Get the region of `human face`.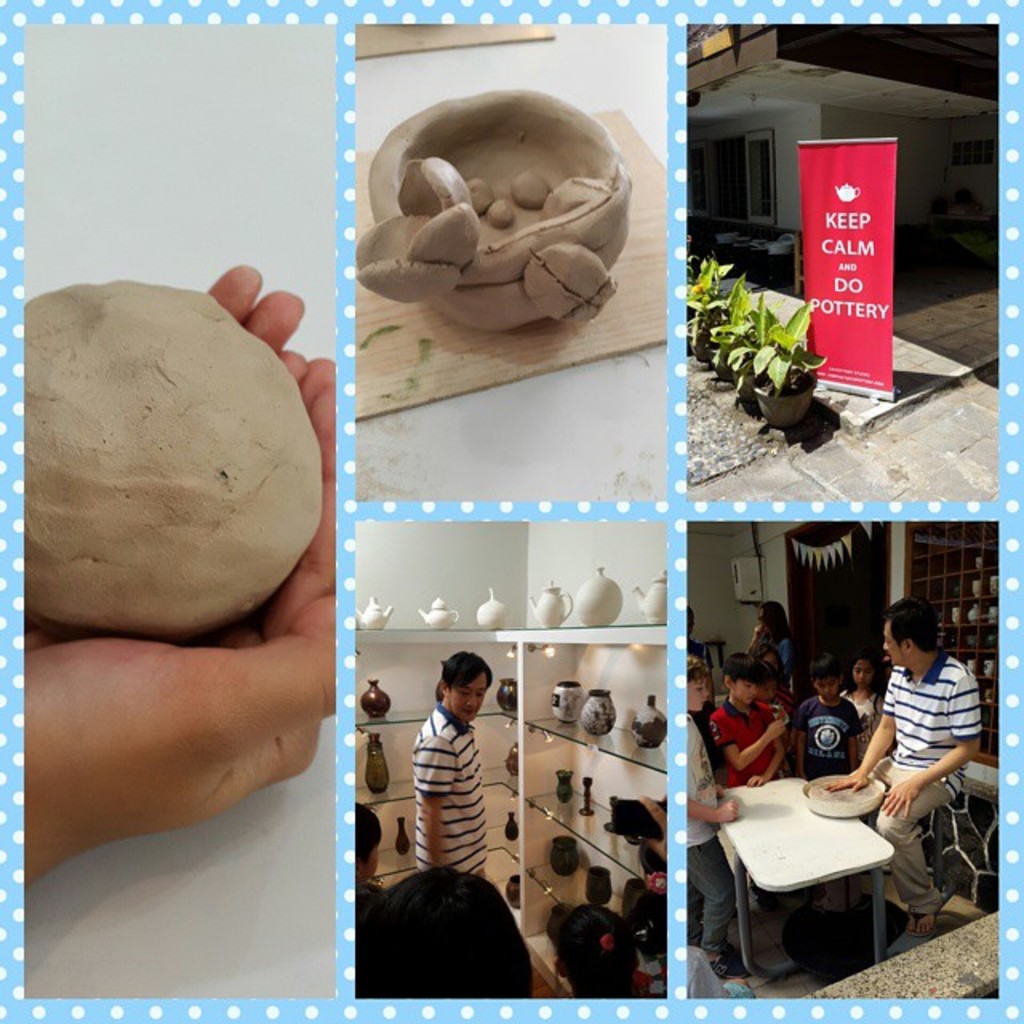
(x1=448, y1=677, x2=490, y2=723).
